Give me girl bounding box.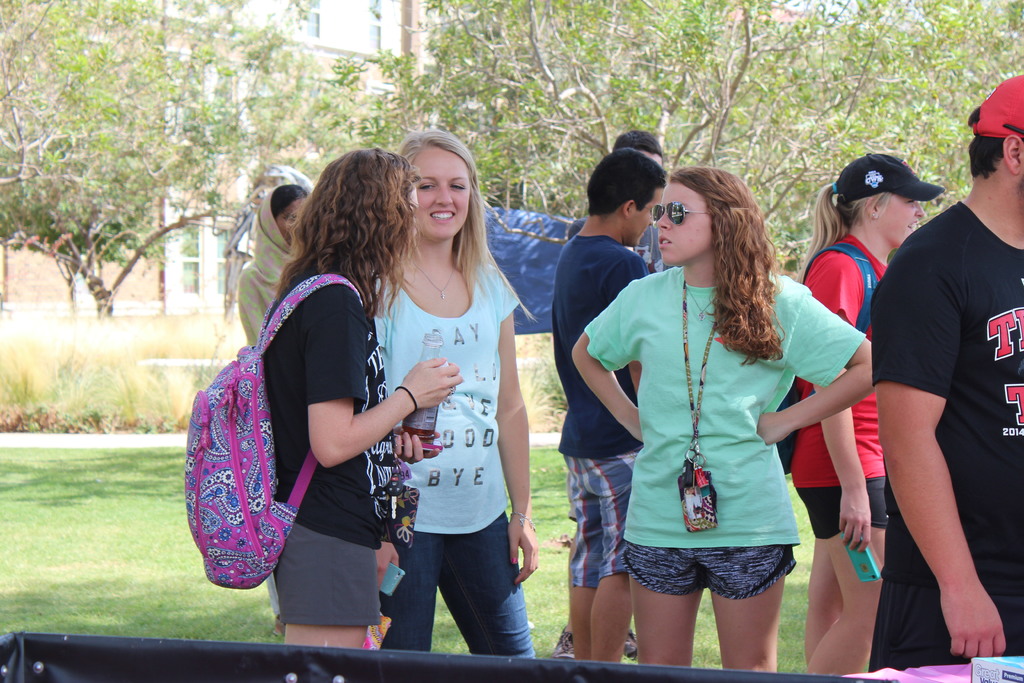
x1=374, y1=128, x2=540, y2=659.
